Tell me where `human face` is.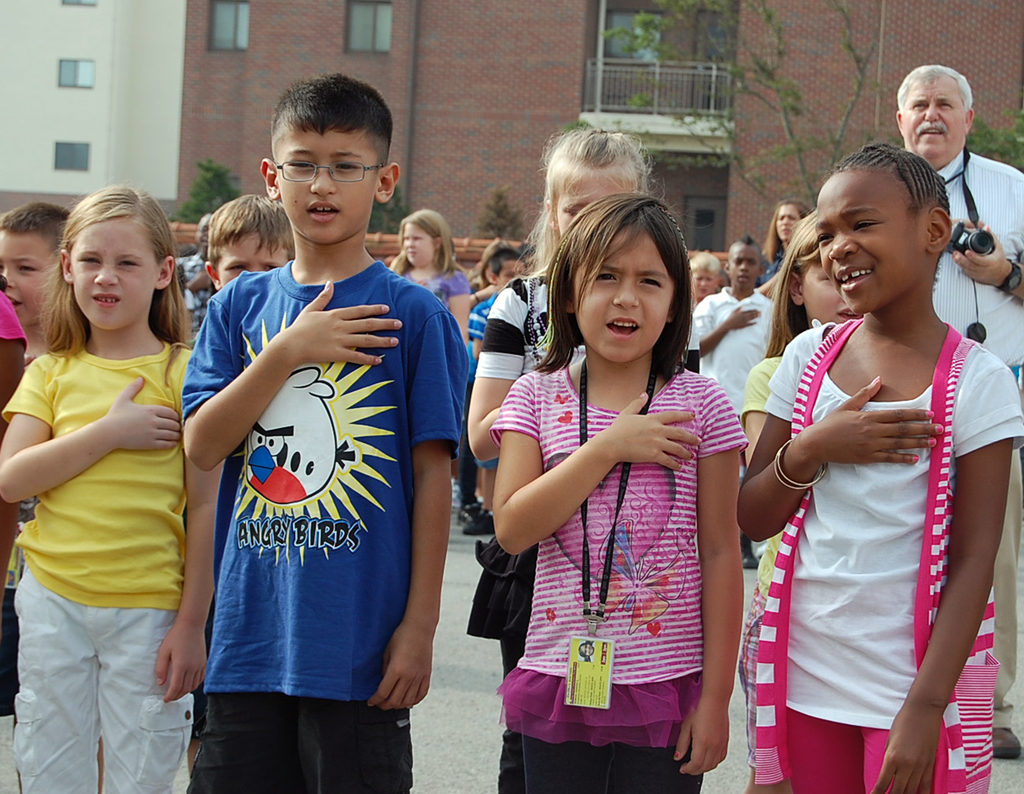
`human face` is at (left=817, top=171, right=922, bottom=307).
